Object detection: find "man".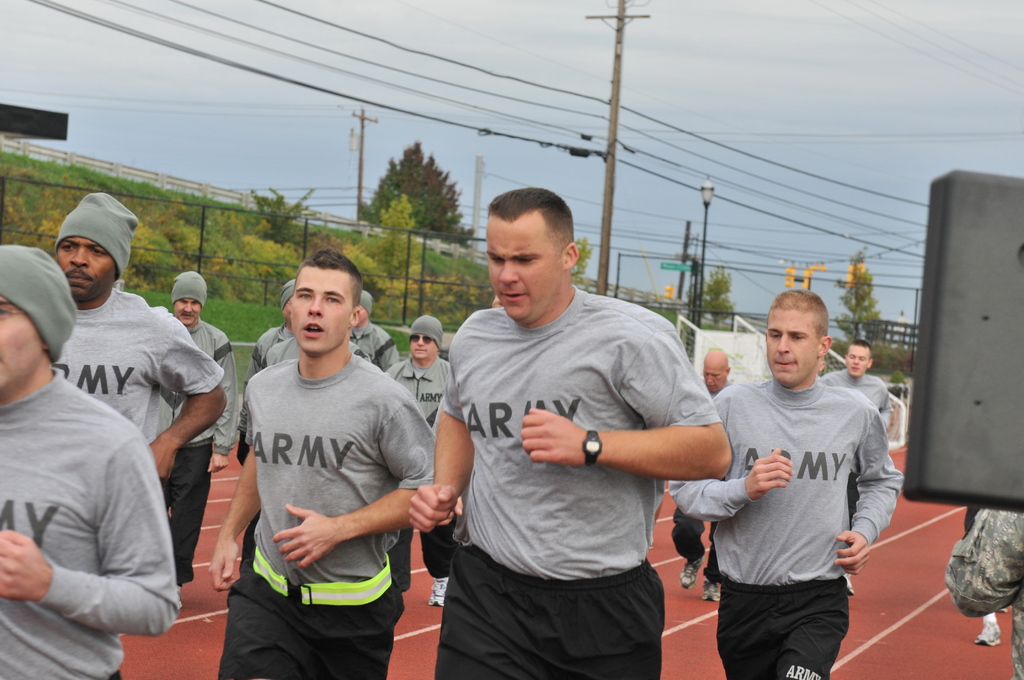
bbox(162, 269, 238, 588).
